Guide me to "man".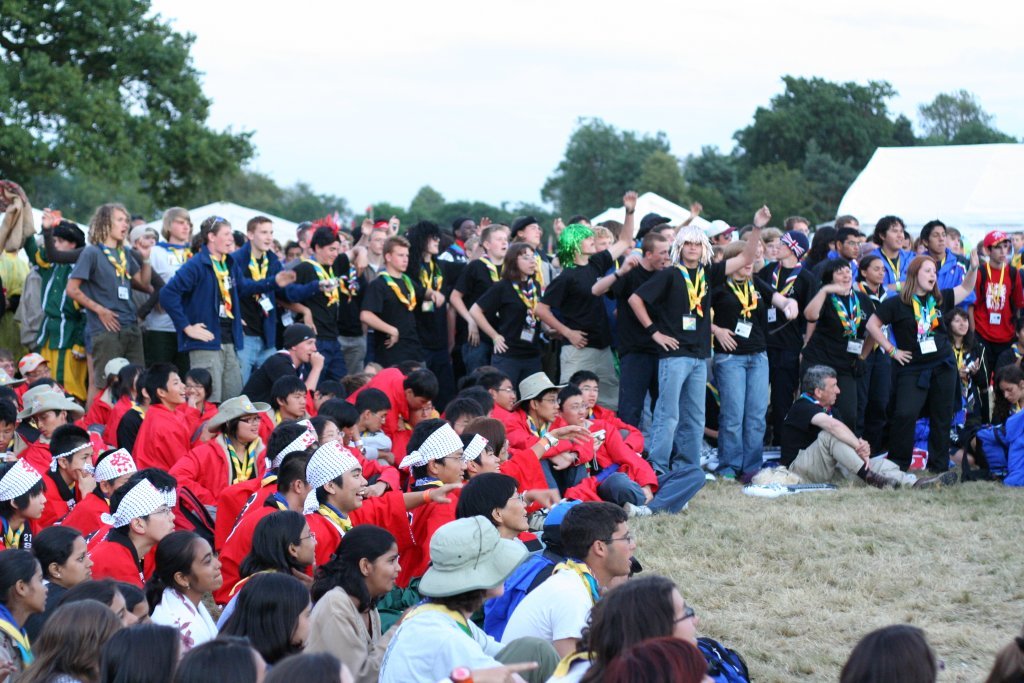
Guidance: x1=755 y1=228 x2=827 y2=441.
